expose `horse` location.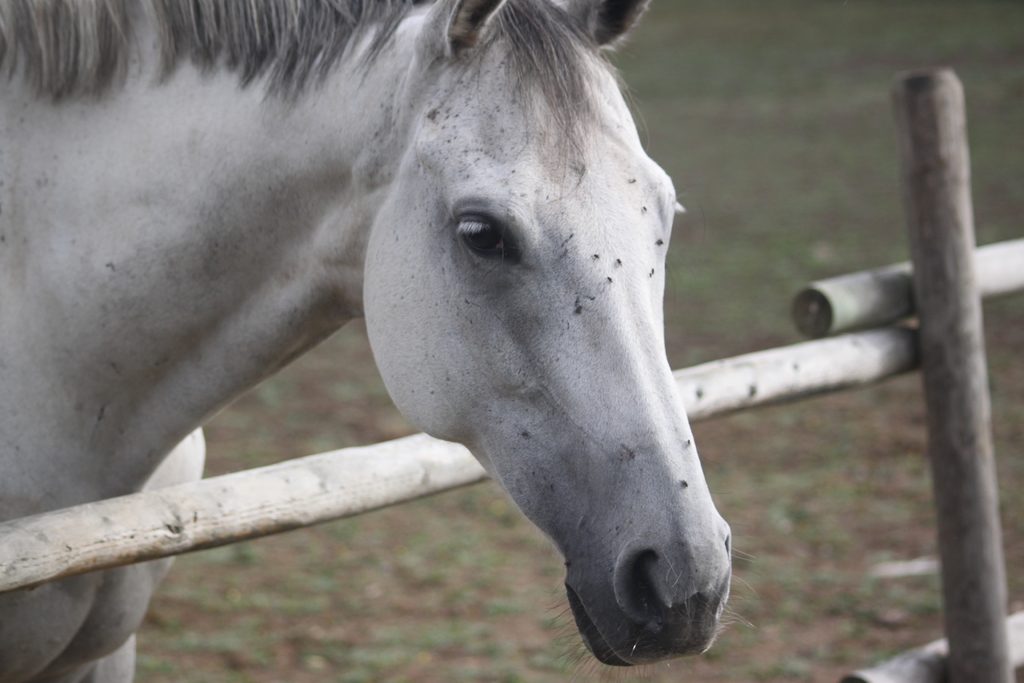
Exposed at {"left": 0, "top": 0, "right": 734, "bottom": 682}.
